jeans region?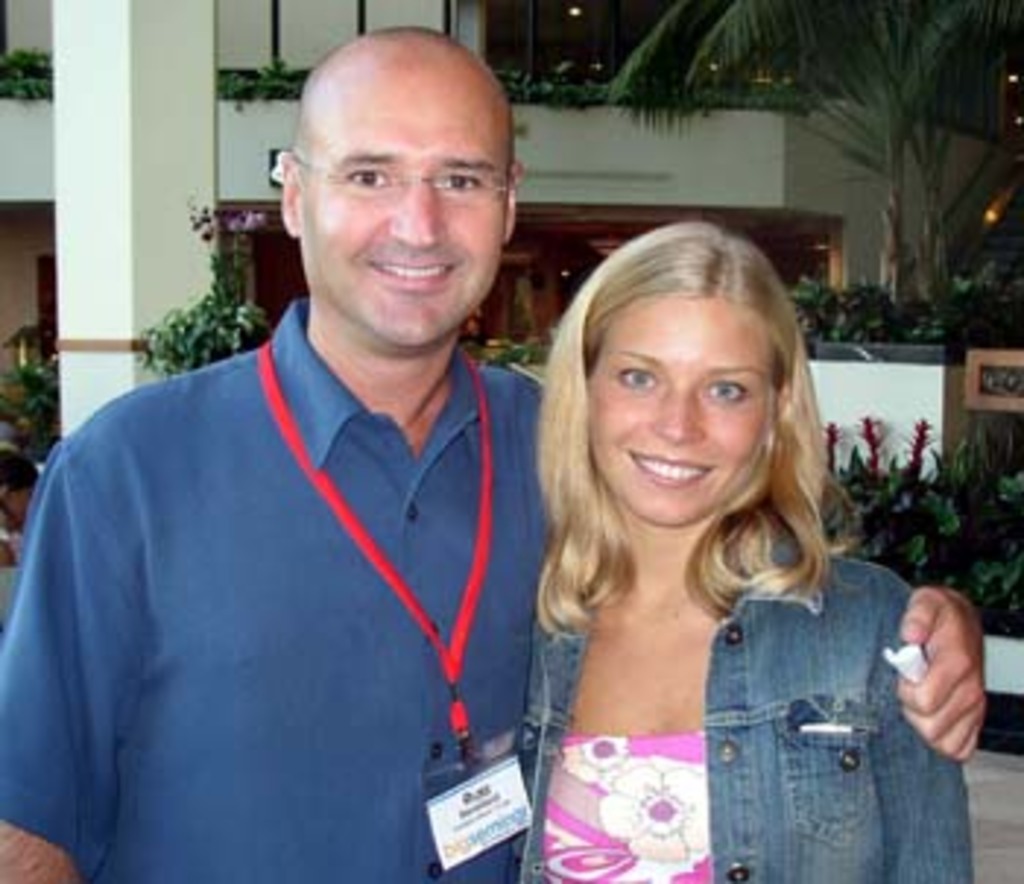
rect(723, 653, 977, 878)
